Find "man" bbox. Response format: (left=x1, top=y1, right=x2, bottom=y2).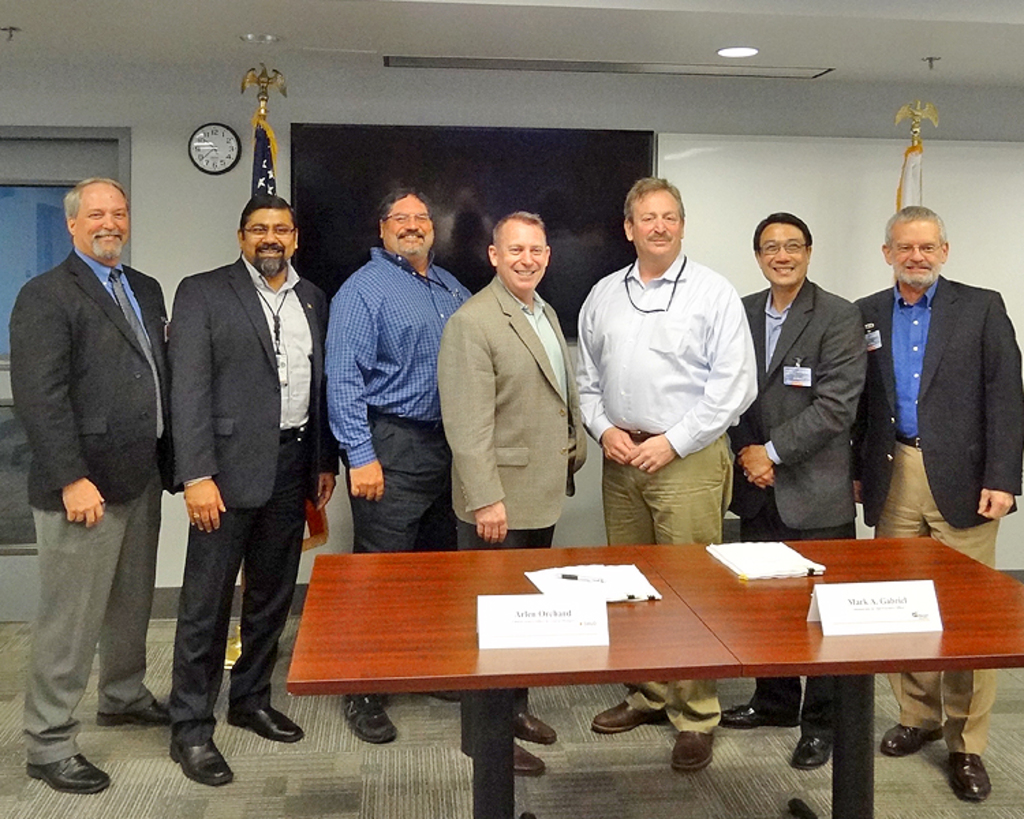
(left=171, top=194, right=345, bottom=789).
